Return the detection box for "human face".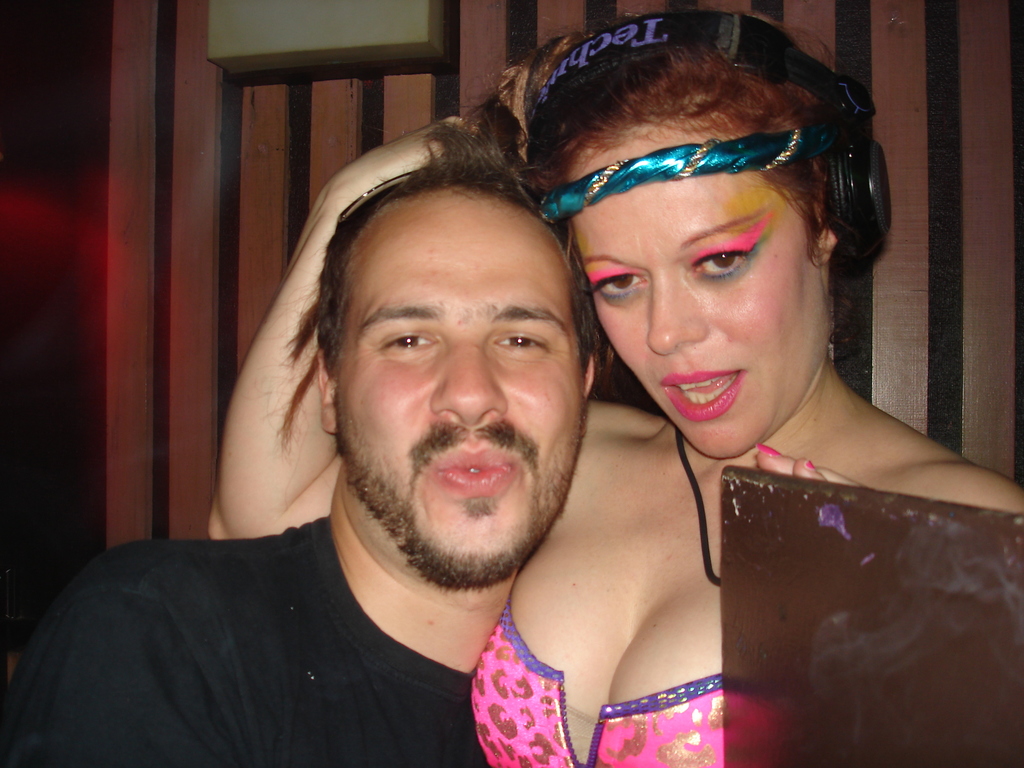
left=328, top=196, right=582, bottom=579.
